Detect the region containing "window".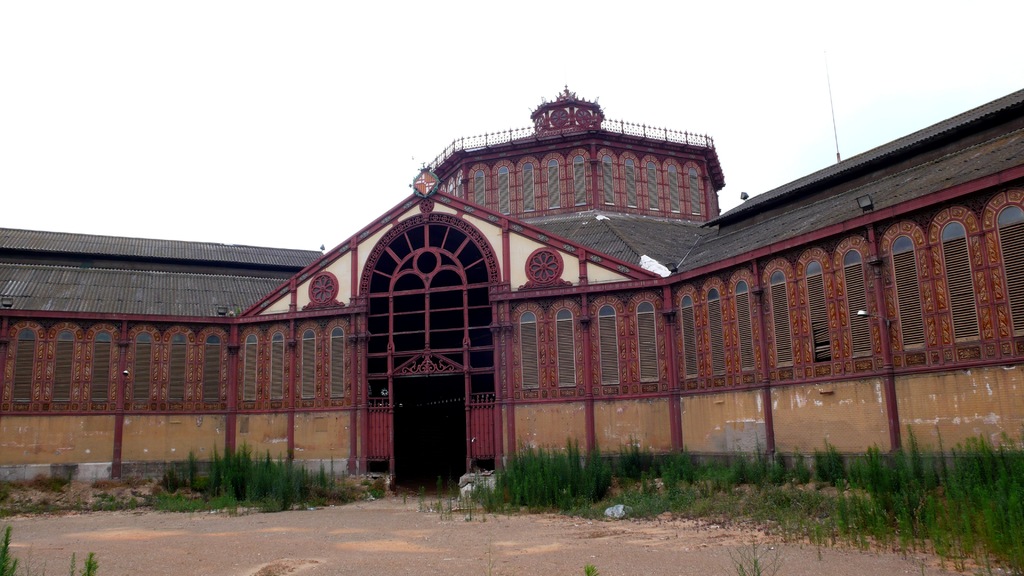
[595, 146, 705, 212].
